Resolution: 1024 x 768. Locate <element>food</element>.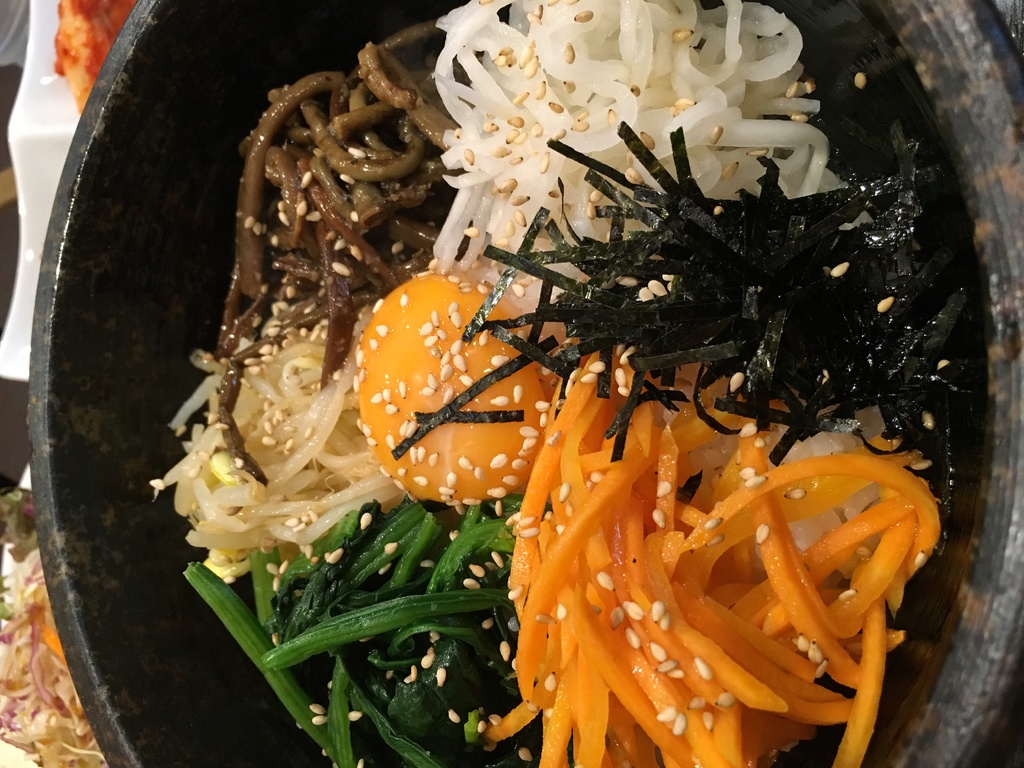
bbox=(56, 0, 136, 108).
